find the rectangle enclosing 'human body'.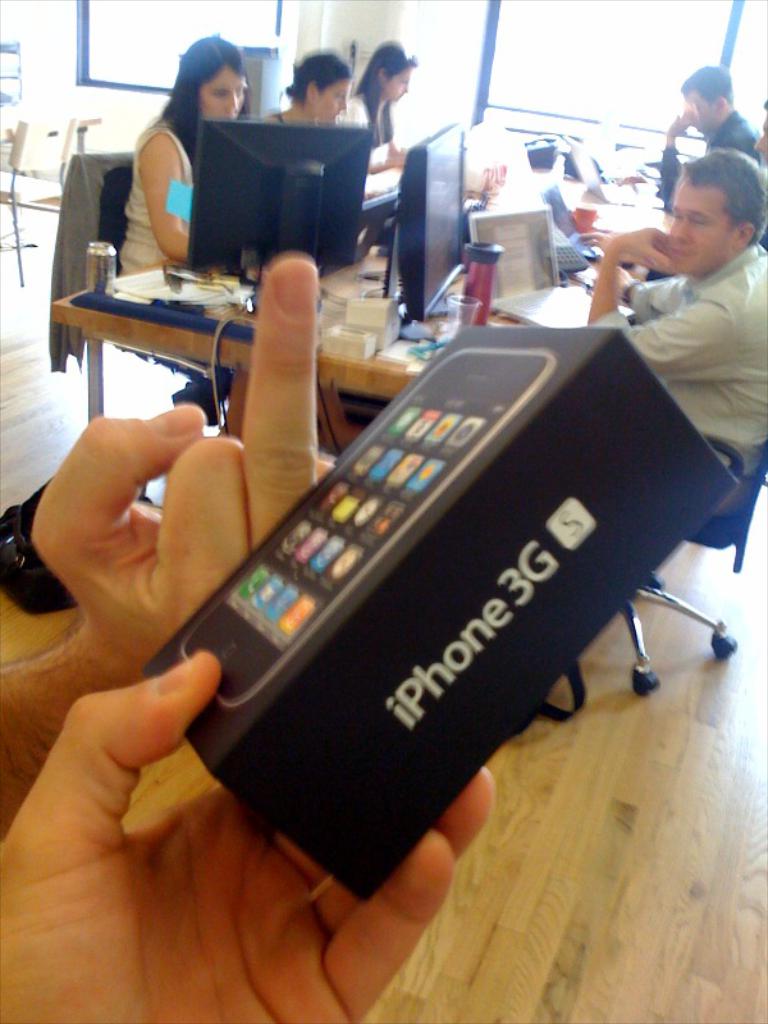
bbox(655, 101, 758, 215).
